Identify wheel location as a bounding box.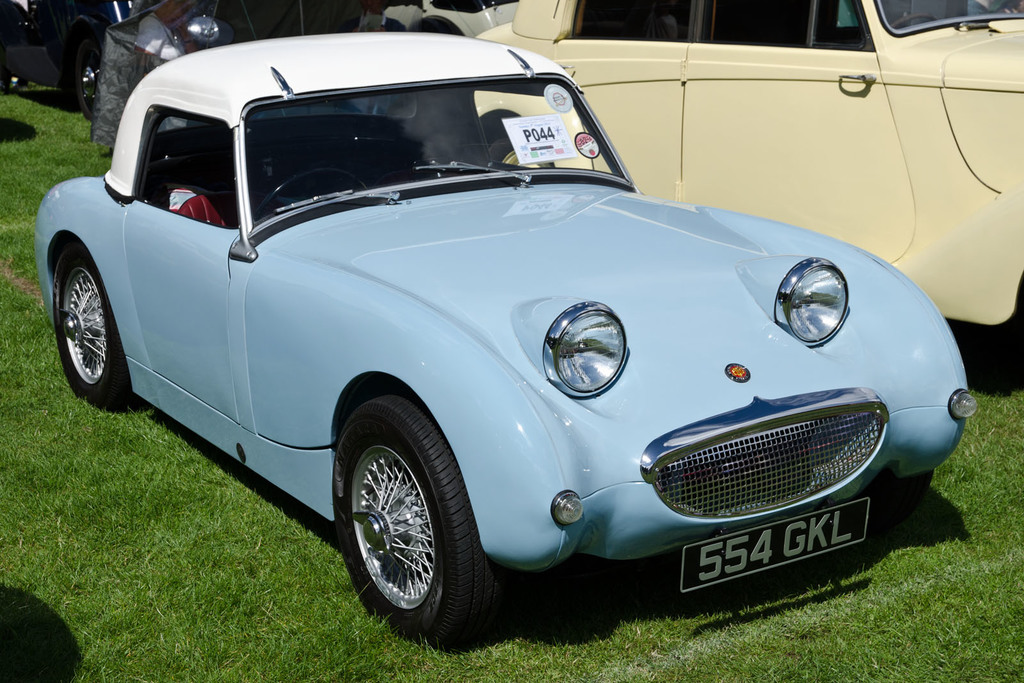
detection(332, 399, 499, 646).
